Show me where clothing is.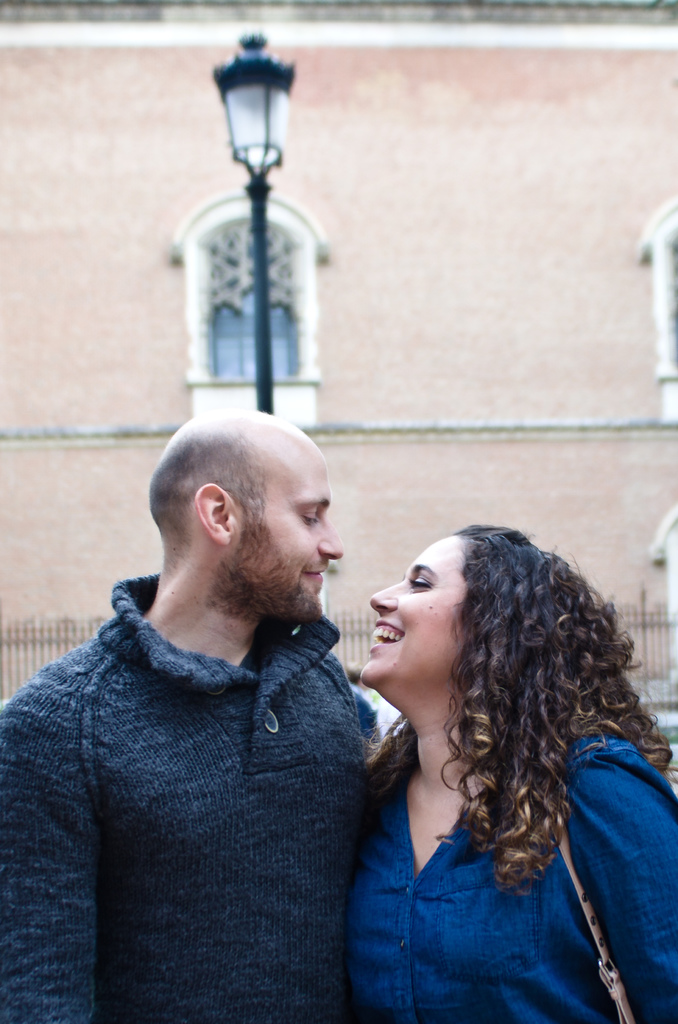
clothing is at [233, 442, 345, 629].
